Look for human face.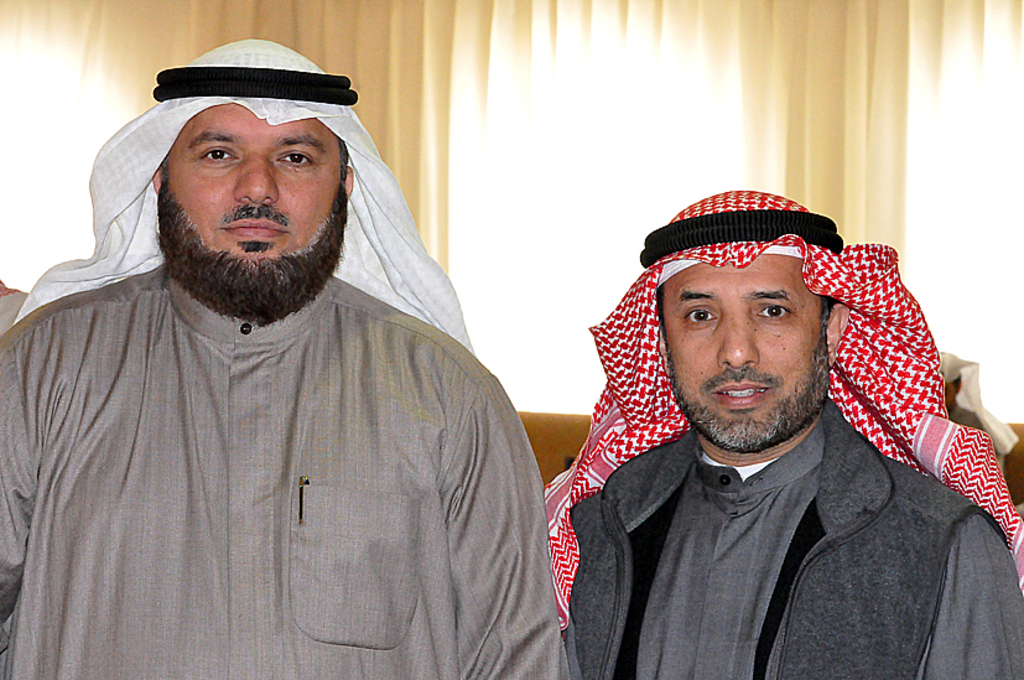
Found: x1=660, y1=254, x2=826, y2=424.
